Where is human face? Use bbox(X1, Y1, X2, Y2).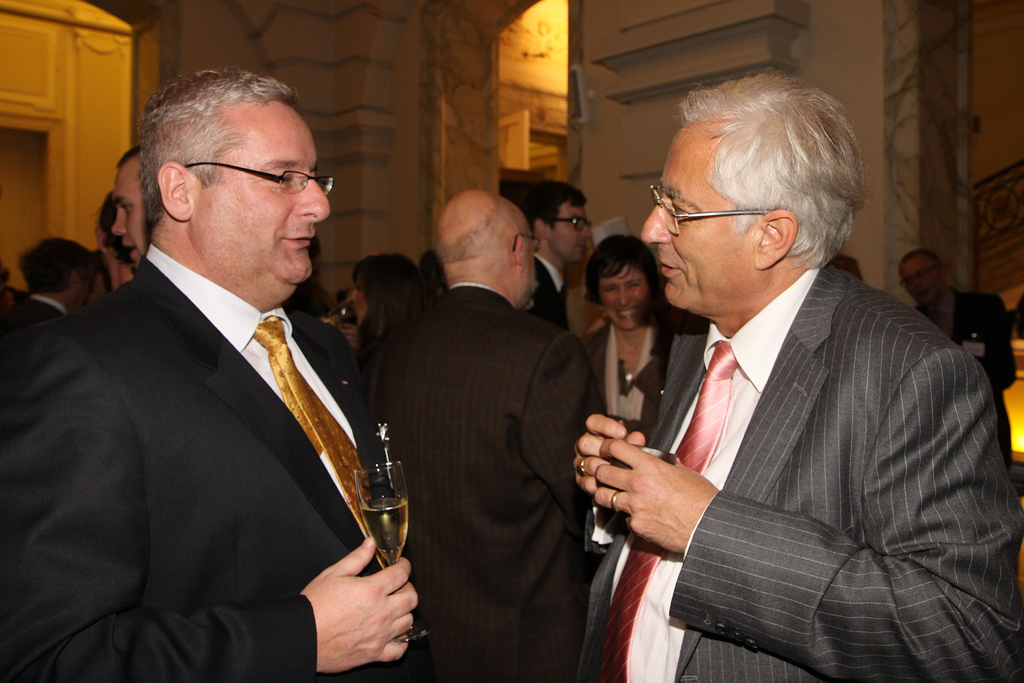
bbox(348, 265, 373, 324).
